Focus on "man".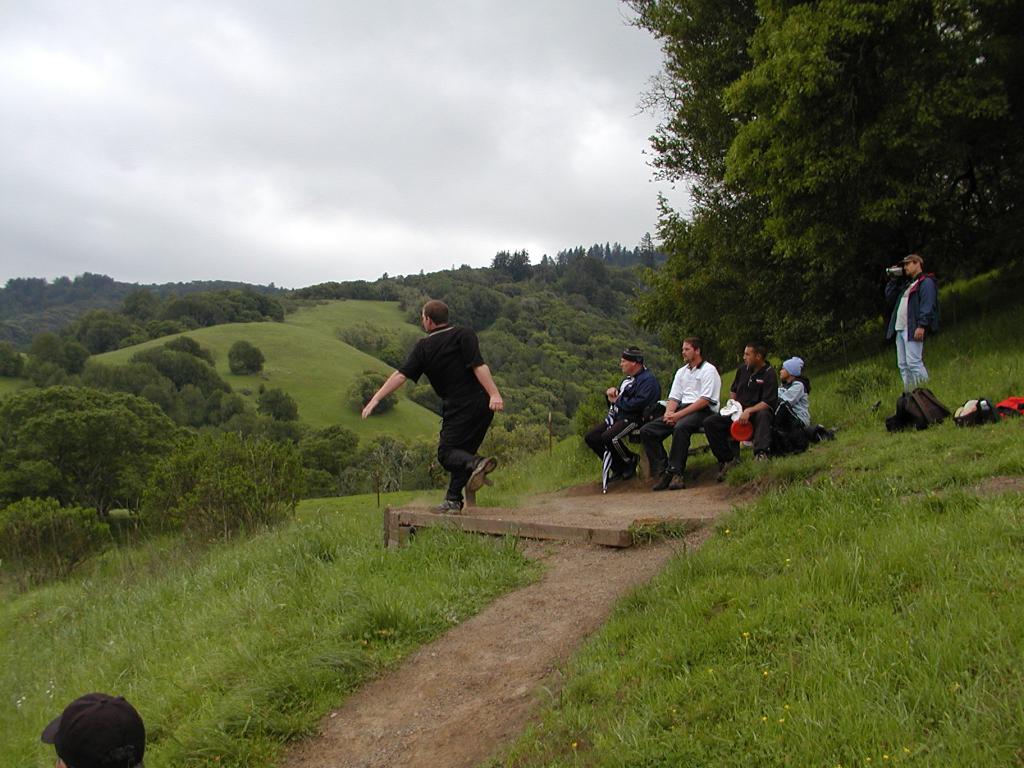
Focused at 879,252,939,399.
